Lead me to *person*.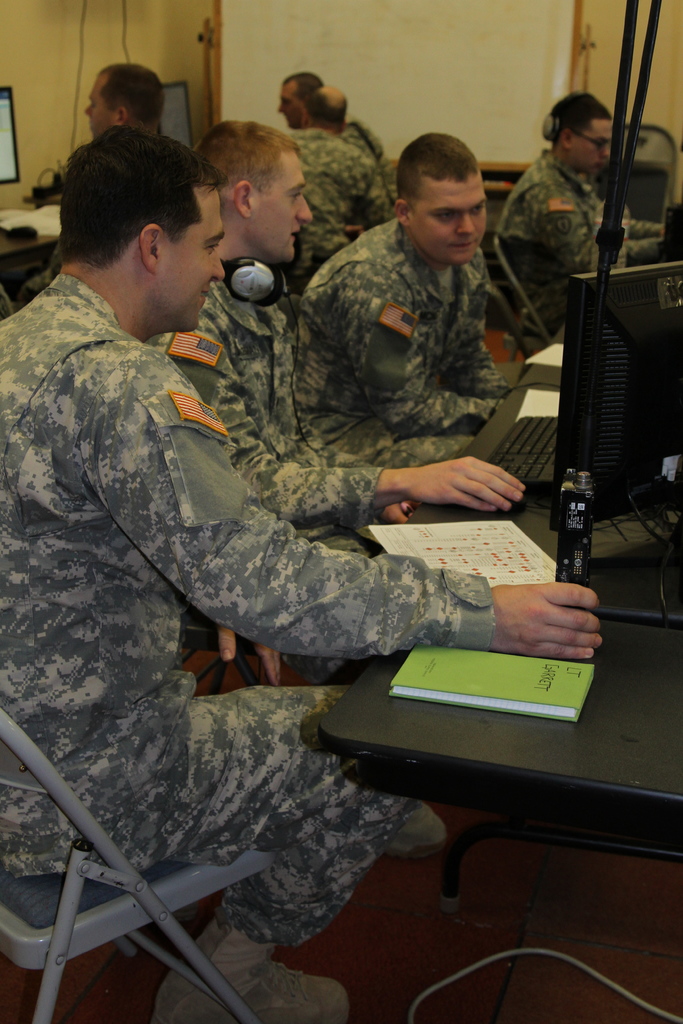
Lead to box(290, 120, 518, 484).
